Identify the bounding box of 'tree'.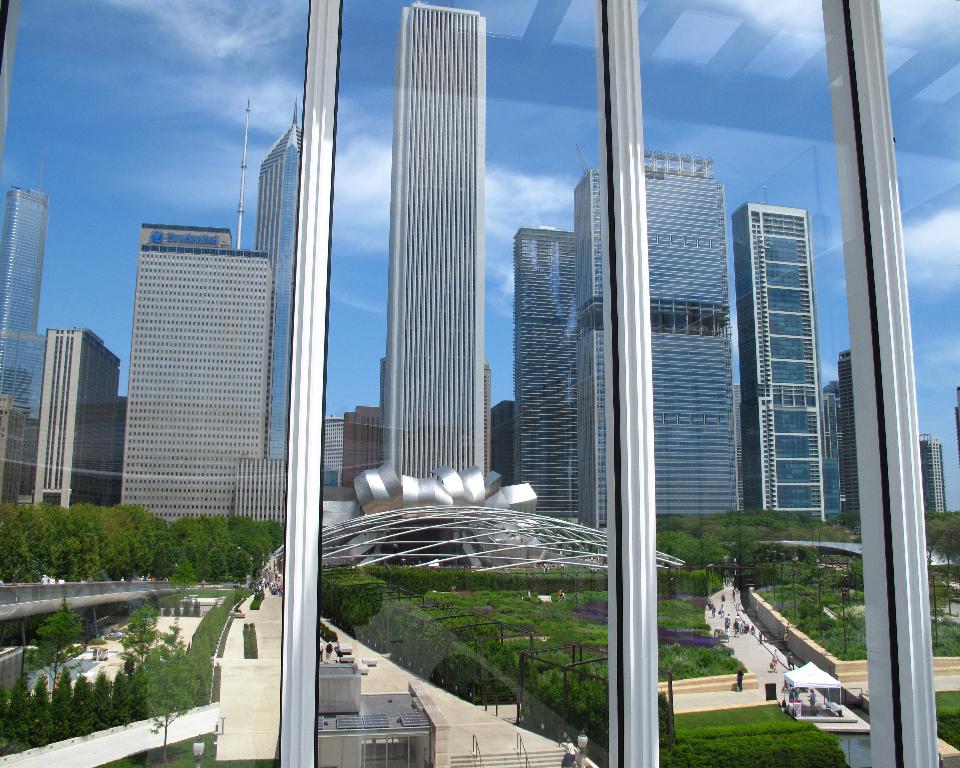
rect(117, 598, 162, 667).
